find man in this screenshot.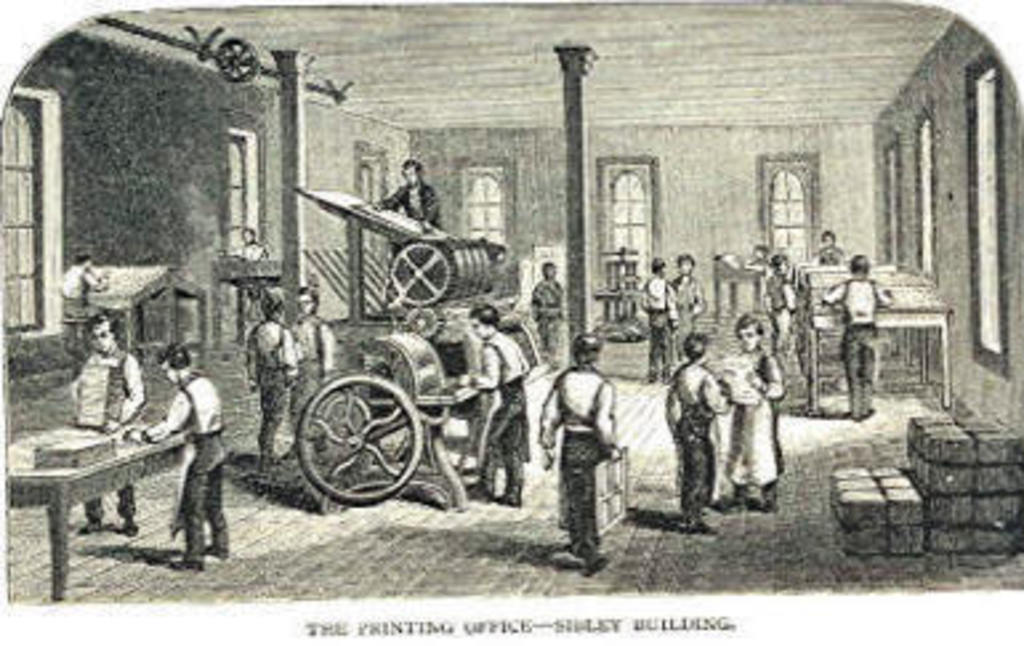
The bounding box for man is (449, 300, 529, 508).
